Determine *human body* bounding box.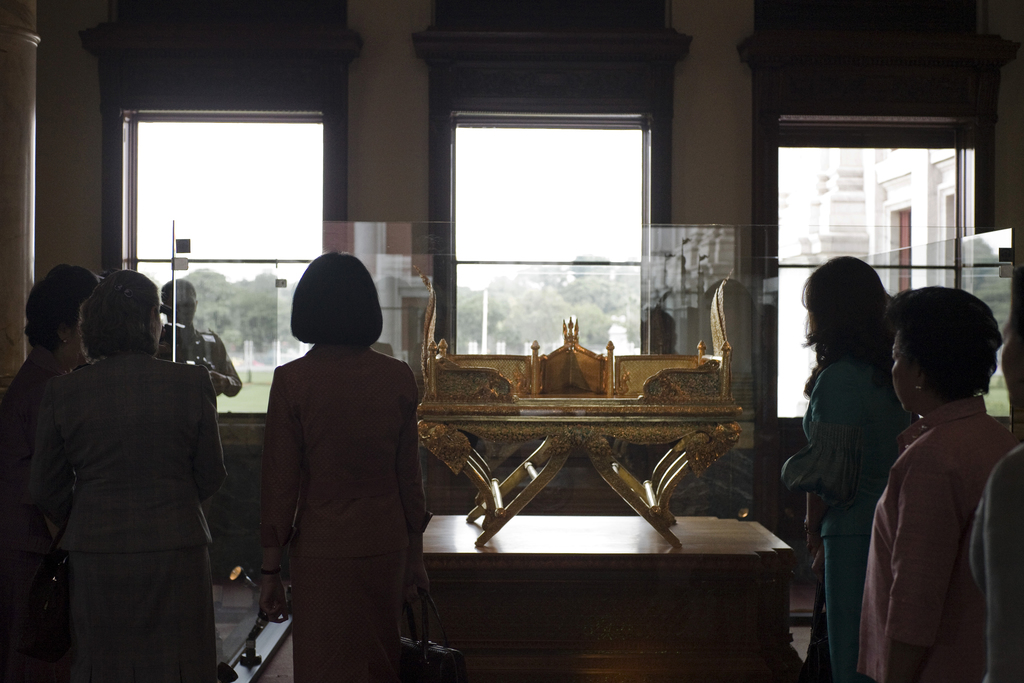
Determined: locate(25, 263, 240, 680).
